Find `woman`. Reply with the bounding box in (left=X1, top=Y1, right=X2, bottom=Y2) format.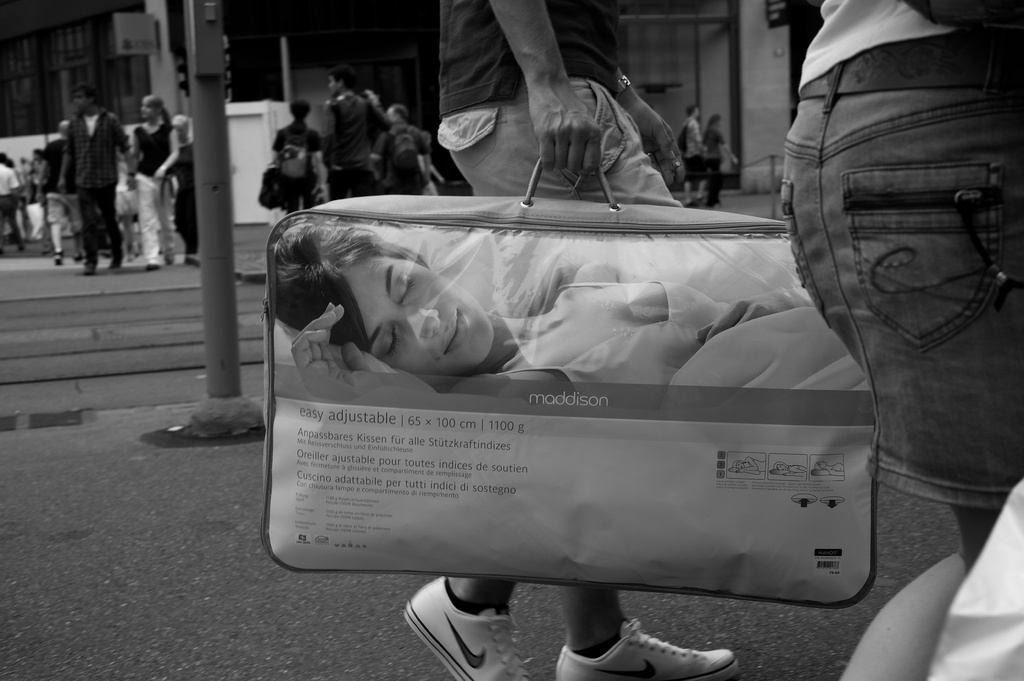
(left=275, top=221, right=810, bottom=402).
